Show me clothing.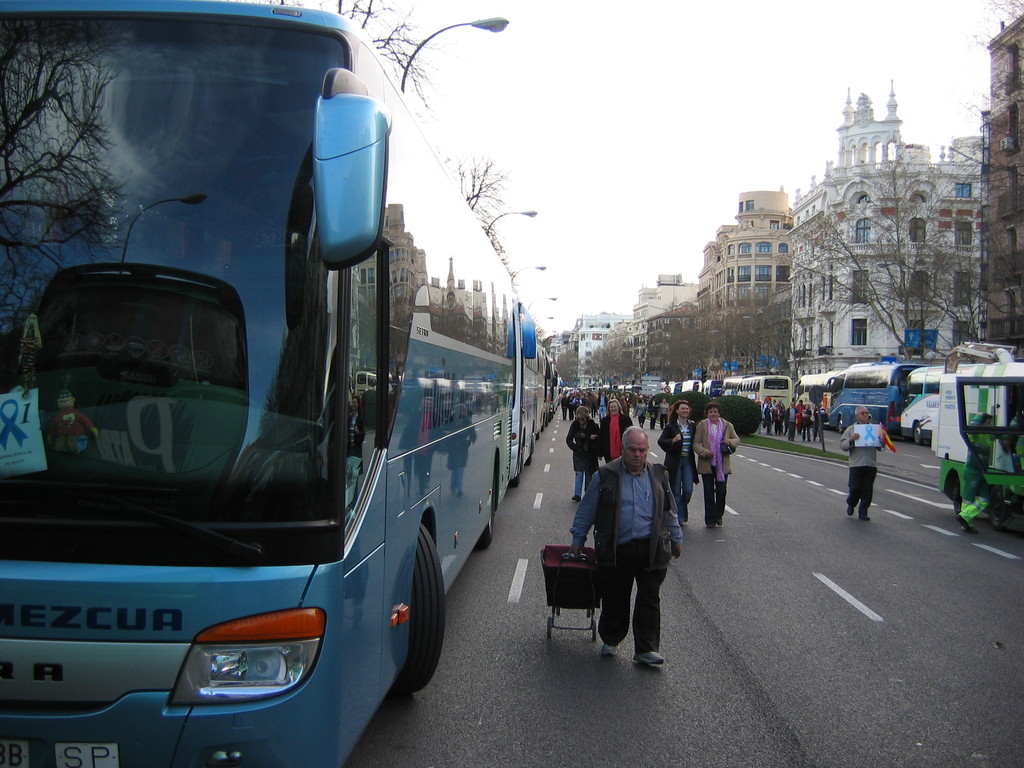
clothing is here: [659, 410, 695, 509].
